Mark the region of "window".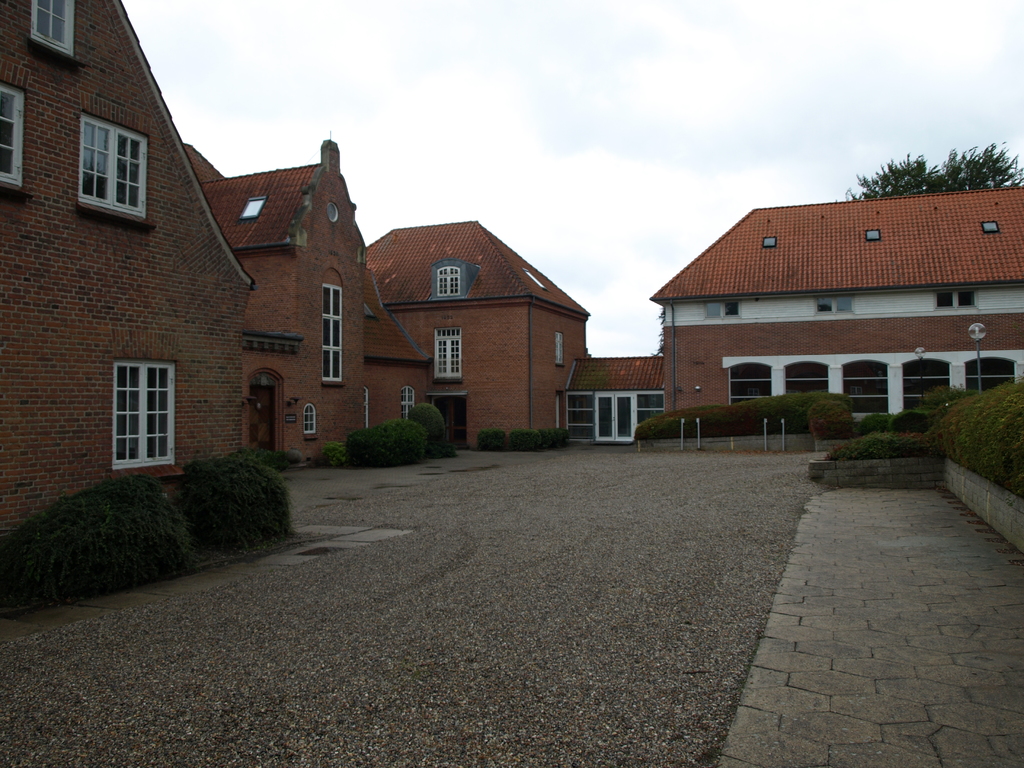
Region: (x1=704, y1=300, x2=745, y2=319).
